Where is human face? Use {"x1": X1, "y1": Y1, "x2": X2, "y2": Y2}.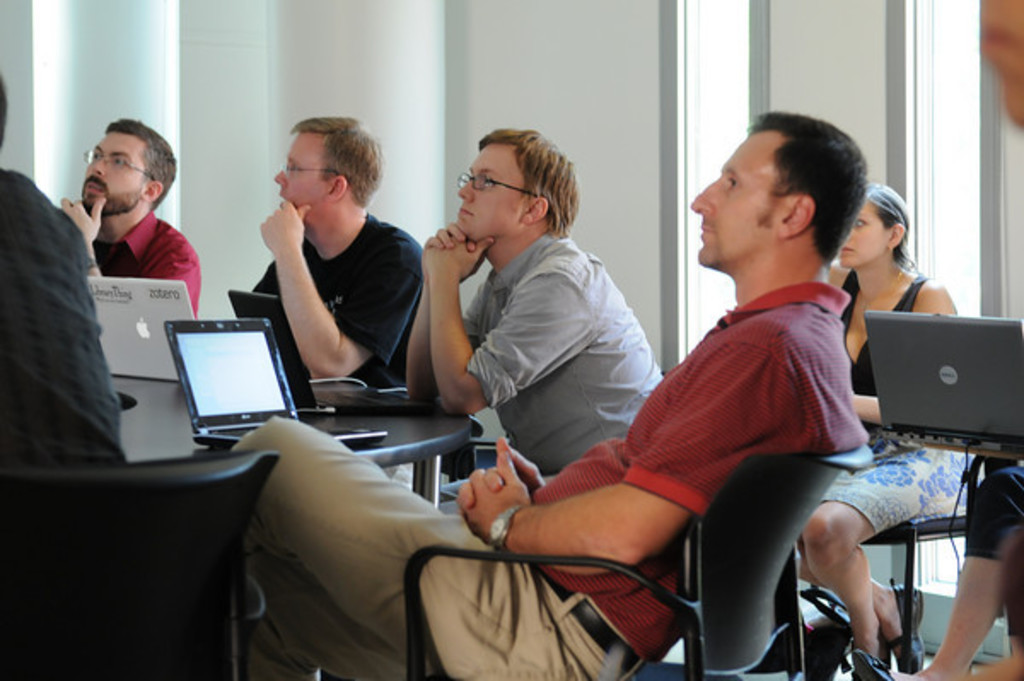
{"x1": 270, "y1": 128, "x2": 331, "y2": 208}.
